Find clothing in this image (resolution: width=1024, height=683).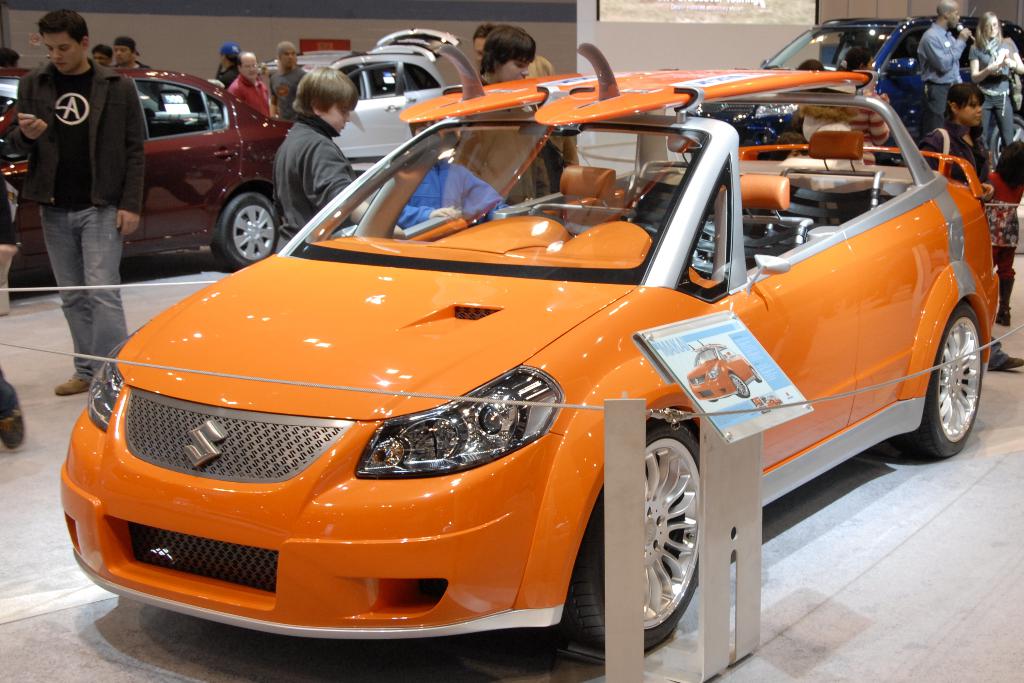
<bbox>983, 164, 1022, 273</bbox>.
